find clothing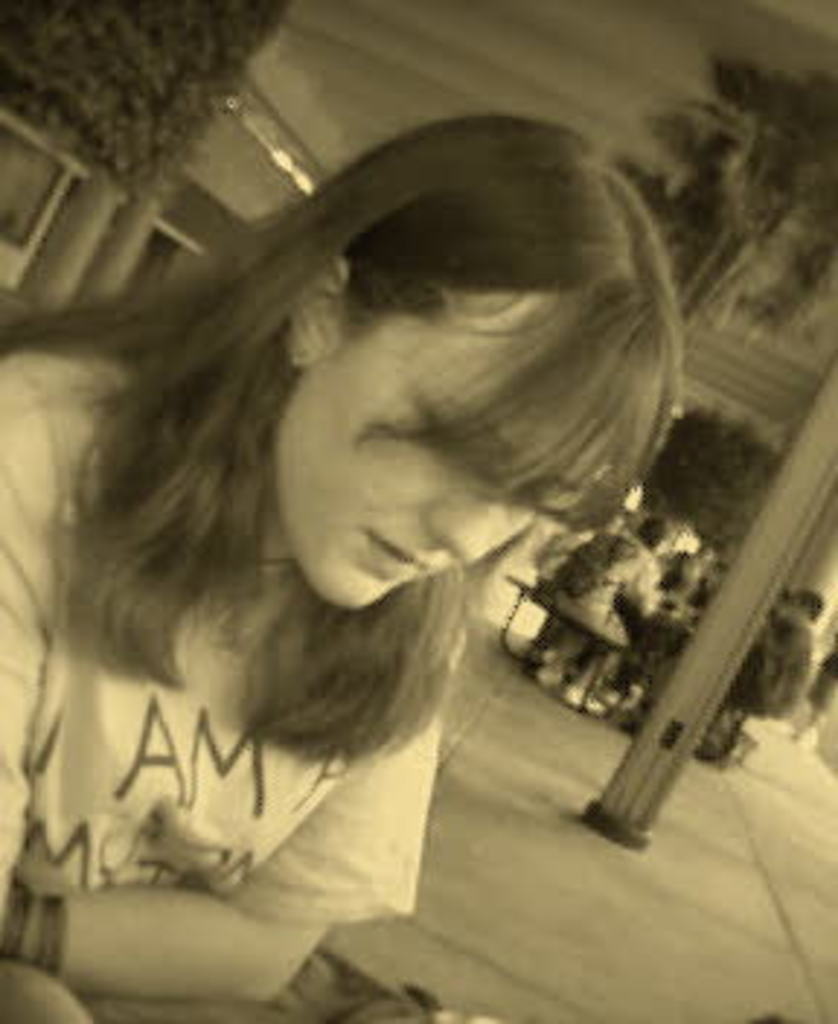
box(710, 625, 812, 739)
